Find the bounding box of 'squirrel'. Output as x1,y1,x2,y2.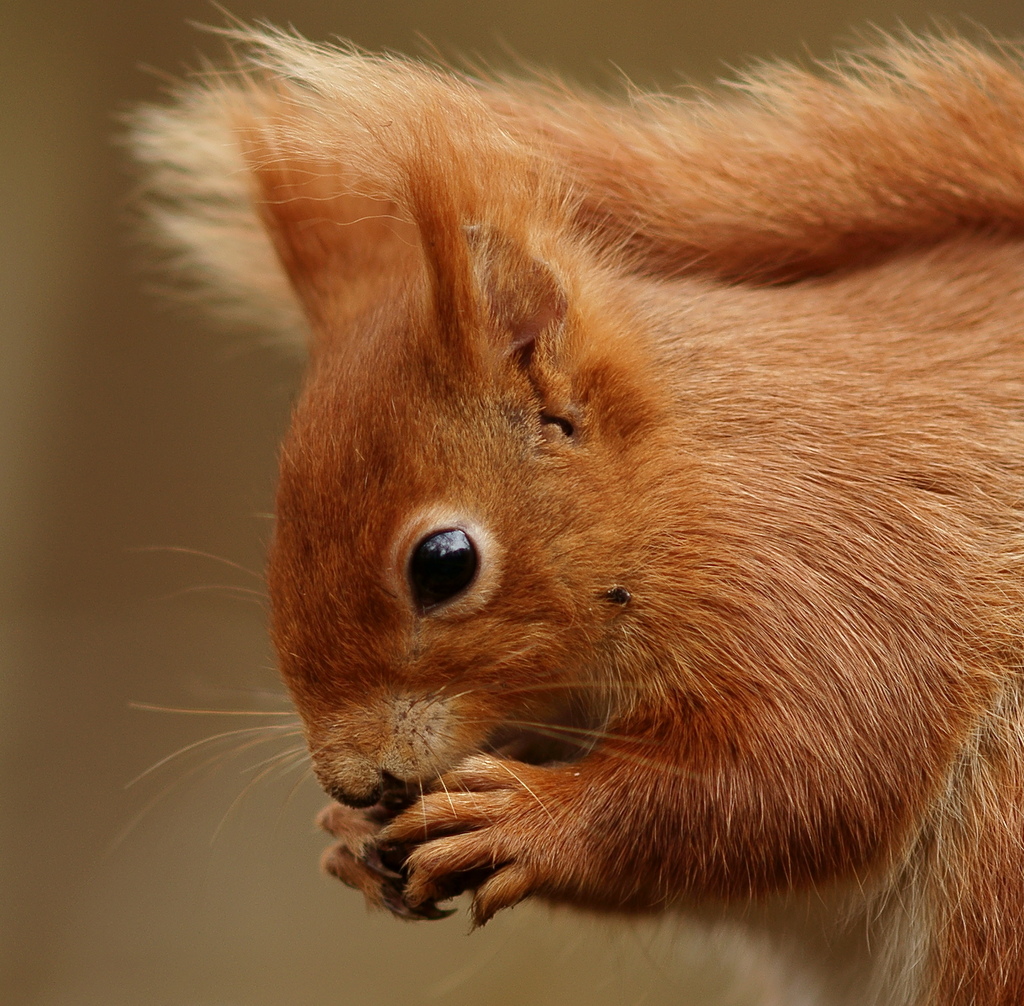
100,0,1023,1005.
